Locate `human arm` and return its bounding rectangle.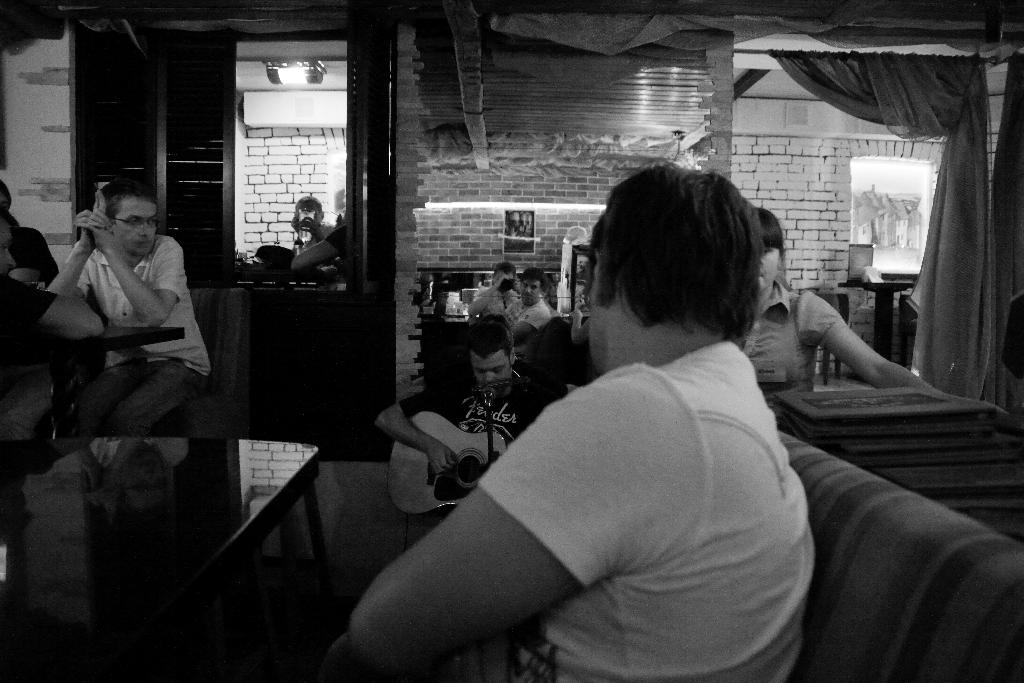
<bbox>468, 272, 512, 313</bbox>.
